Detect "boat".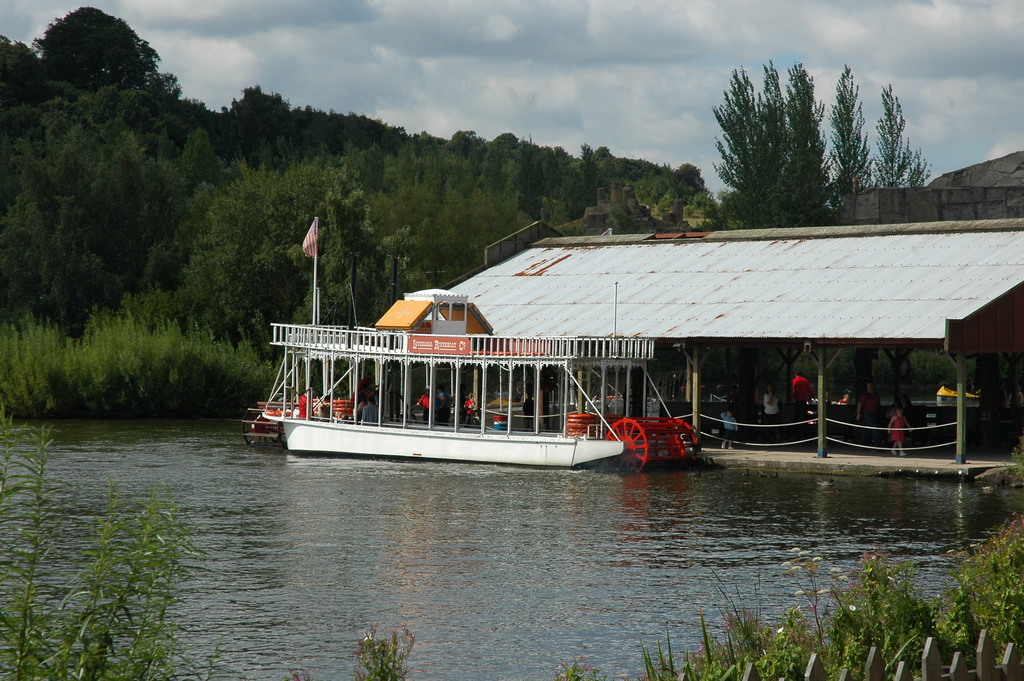
Detected at bbox=[234, 297, 732, 472].
